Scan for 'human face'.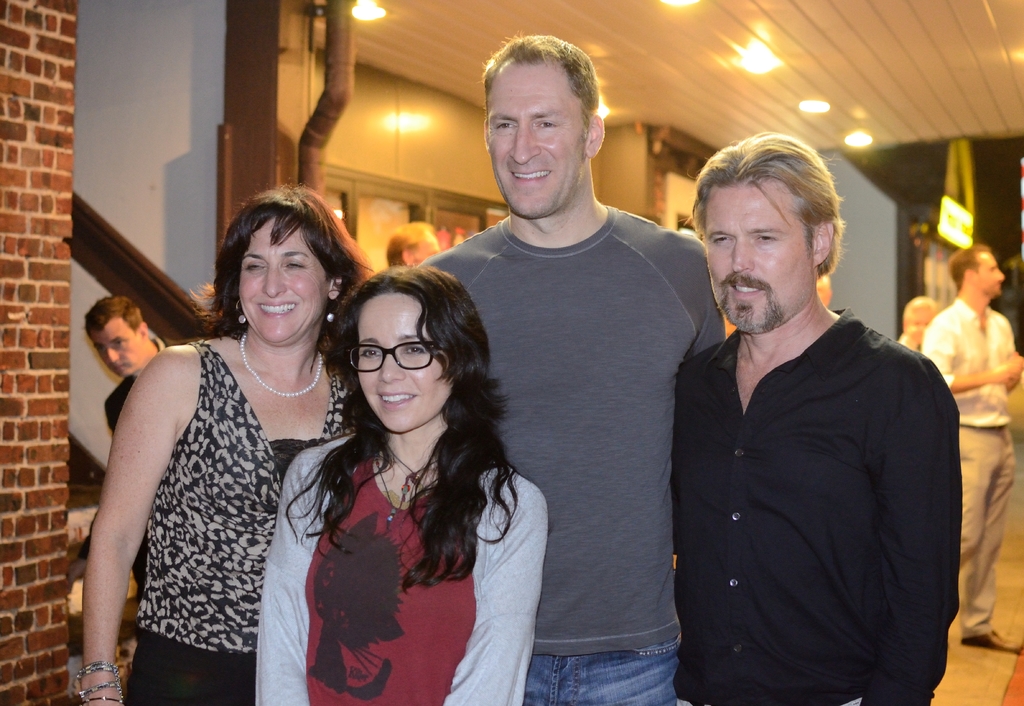
Scan result: x1=236 y1=220 x2=330 y2=344.
